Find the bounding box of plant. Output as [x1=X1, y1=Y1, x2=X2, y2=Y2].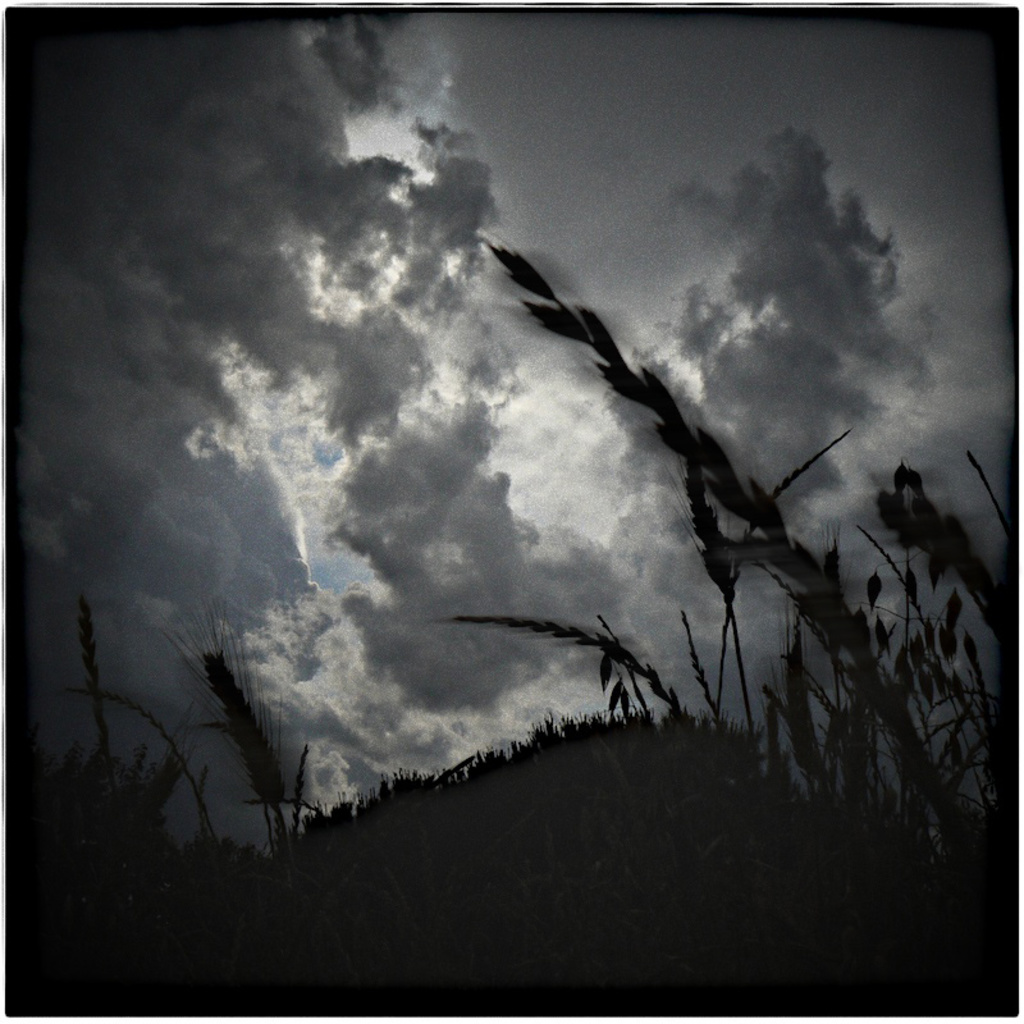
[x1=47, y1=756, x2=205, y2=863].
